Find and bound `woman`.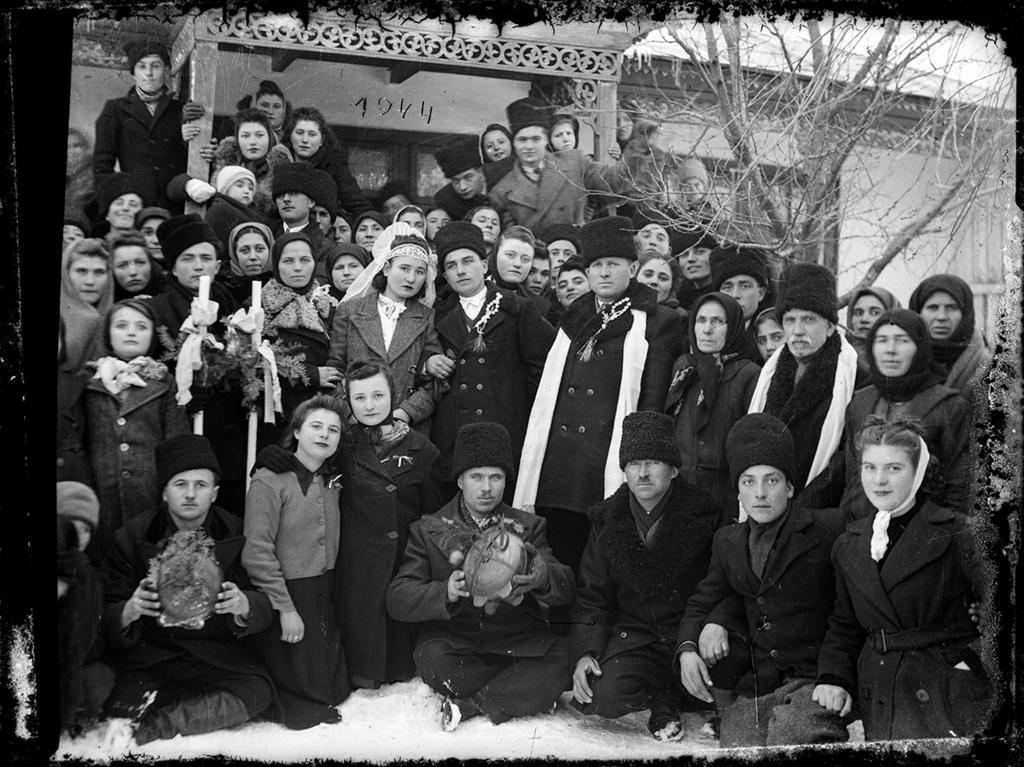
Bound: box(753, 299, 787, 357).
